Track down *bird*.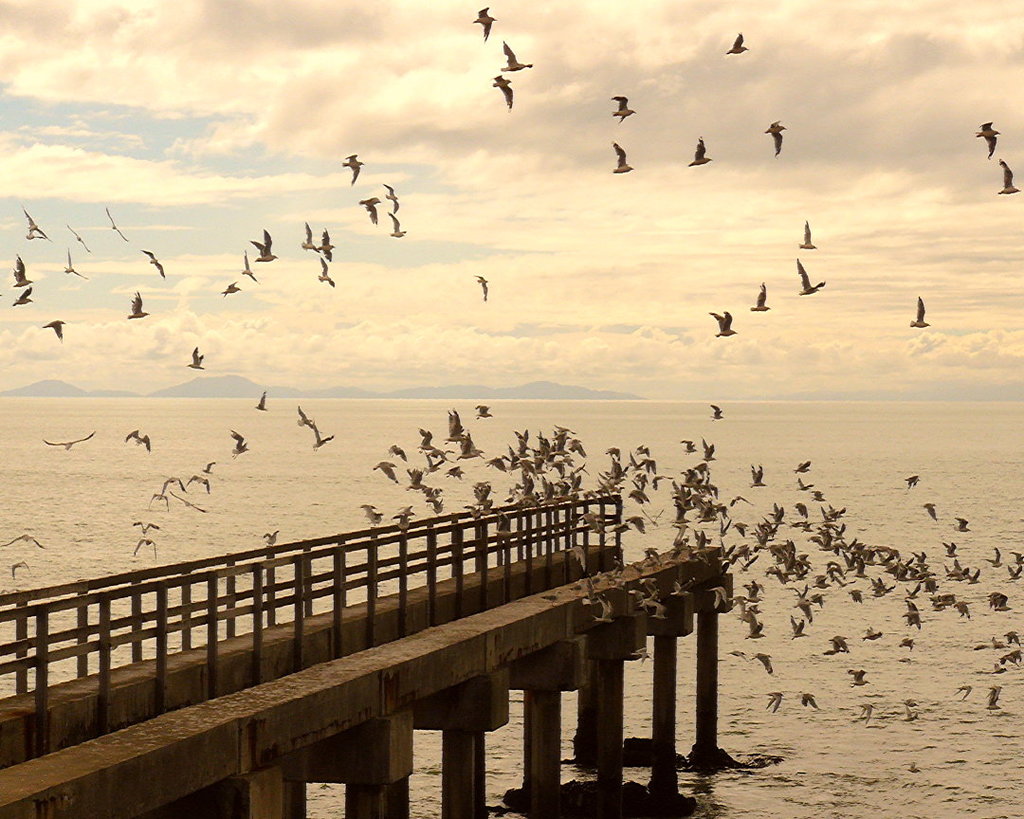
Tracked to Rect(27, 232, 38, 243).
